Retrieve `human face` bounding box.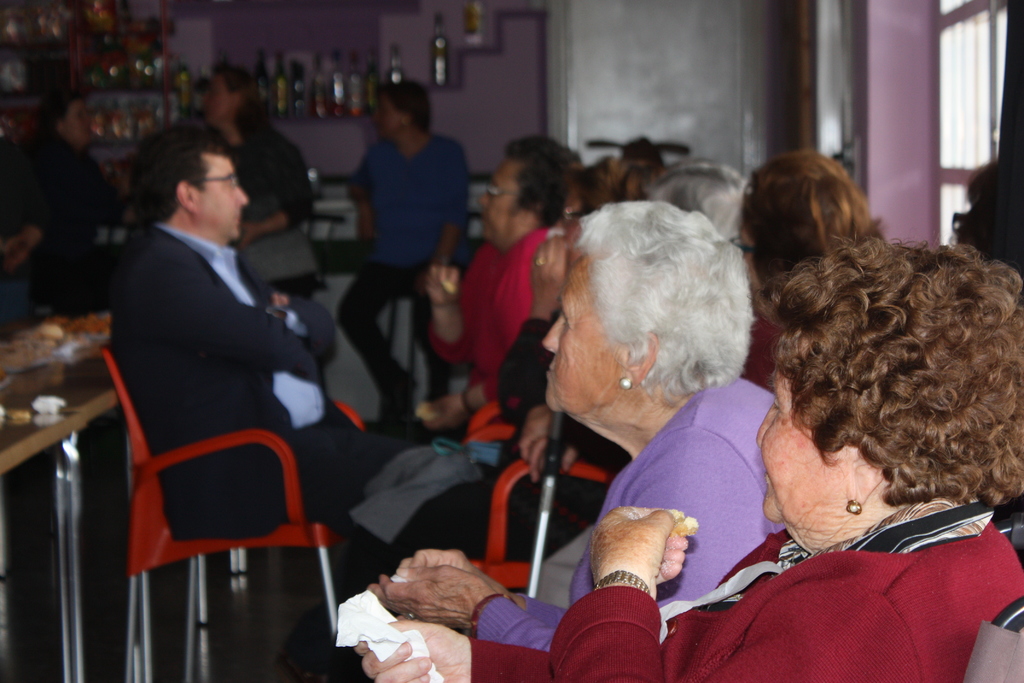
Bounding box: 203,164,252,236.
